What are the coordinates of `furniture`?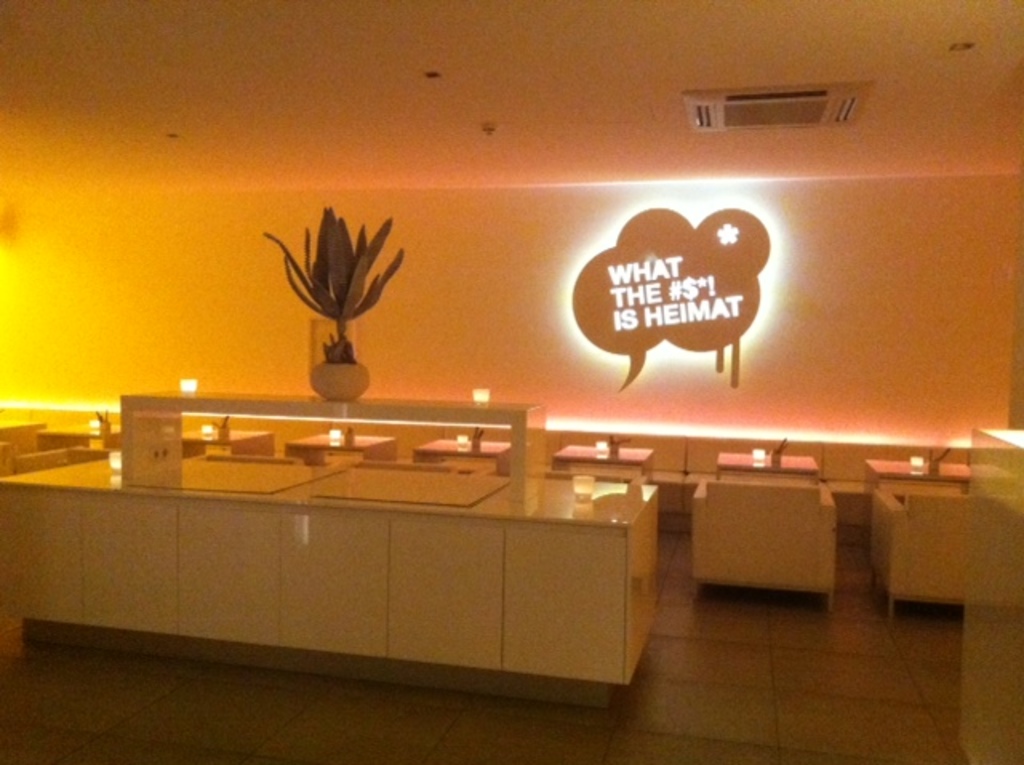
Rect(870, 488, 971, 619).
